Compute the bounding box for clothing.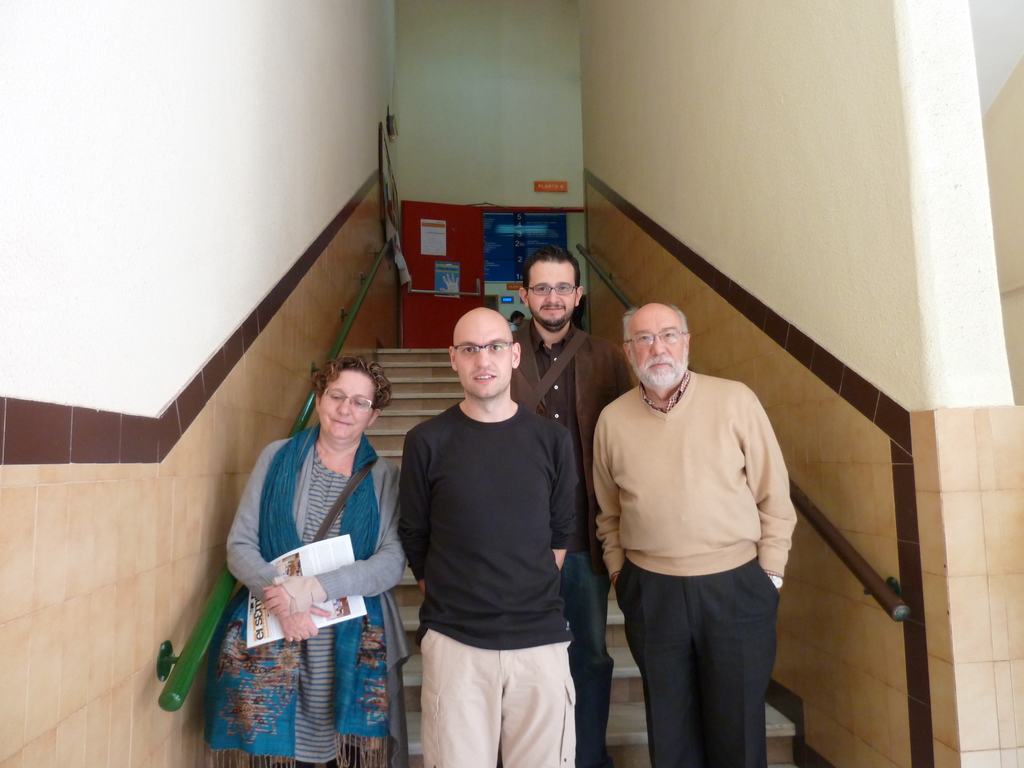
x1=554 y1=544 x2=620 y2=761.
